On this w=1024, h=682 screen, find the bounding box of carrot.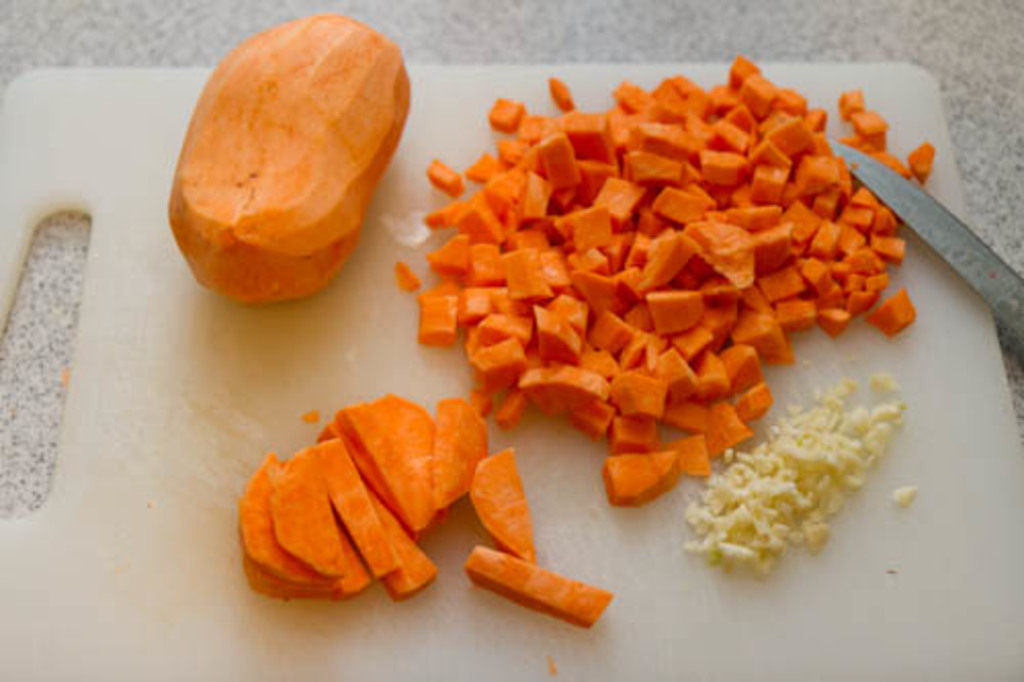
Bounding box: rect(166, 8, 412, 303).
